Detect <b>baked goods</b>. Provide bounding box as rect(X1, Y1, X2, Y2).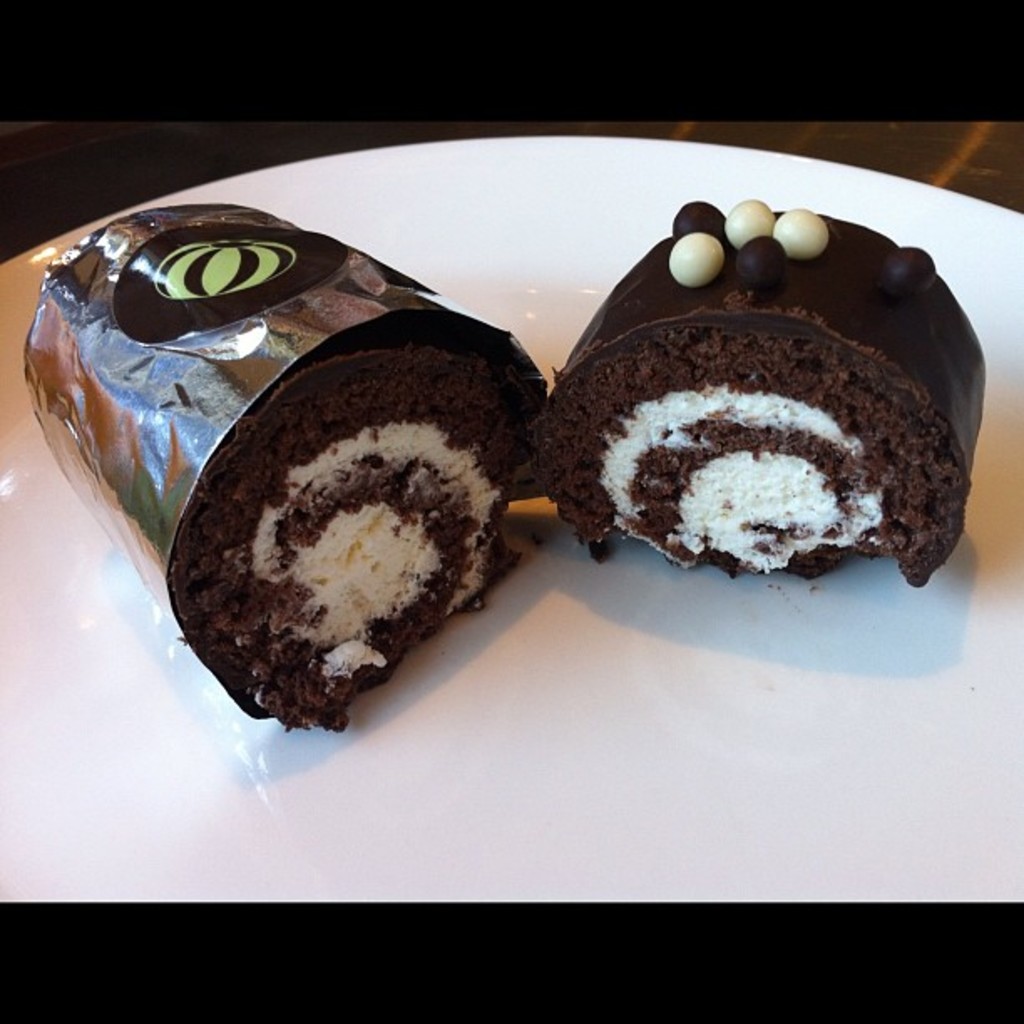
rect(17, 201, 552, 740).
